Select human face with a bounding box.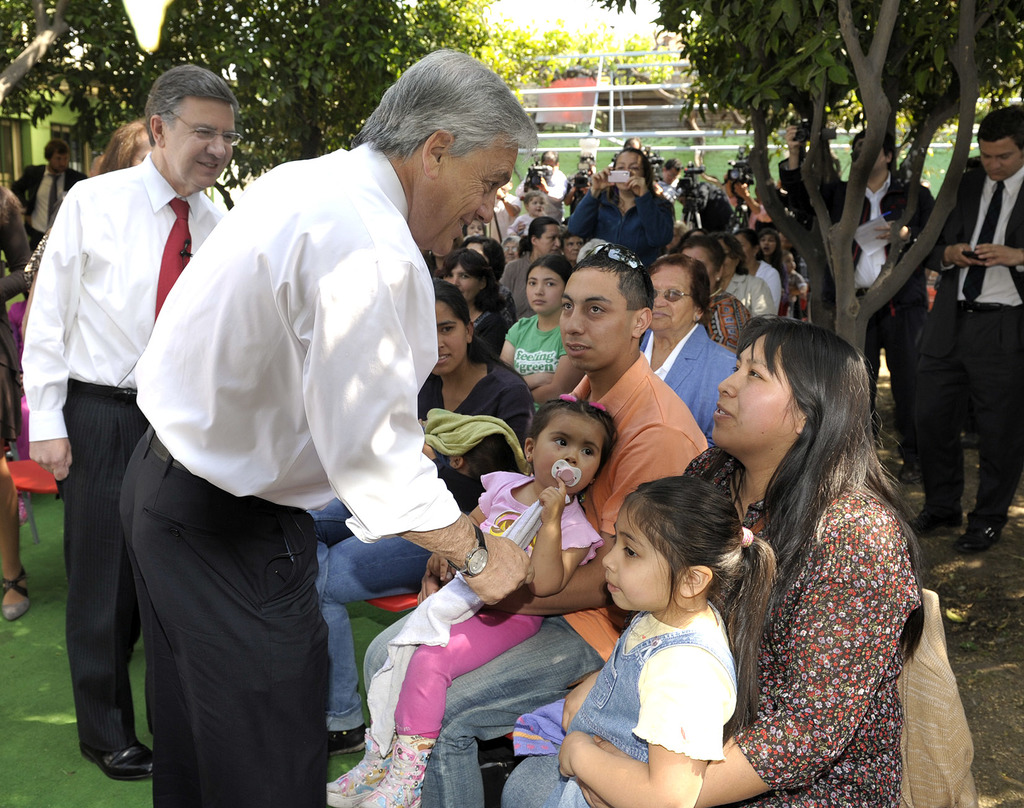
x1=168, y1=103, x2=232, y2=187.
